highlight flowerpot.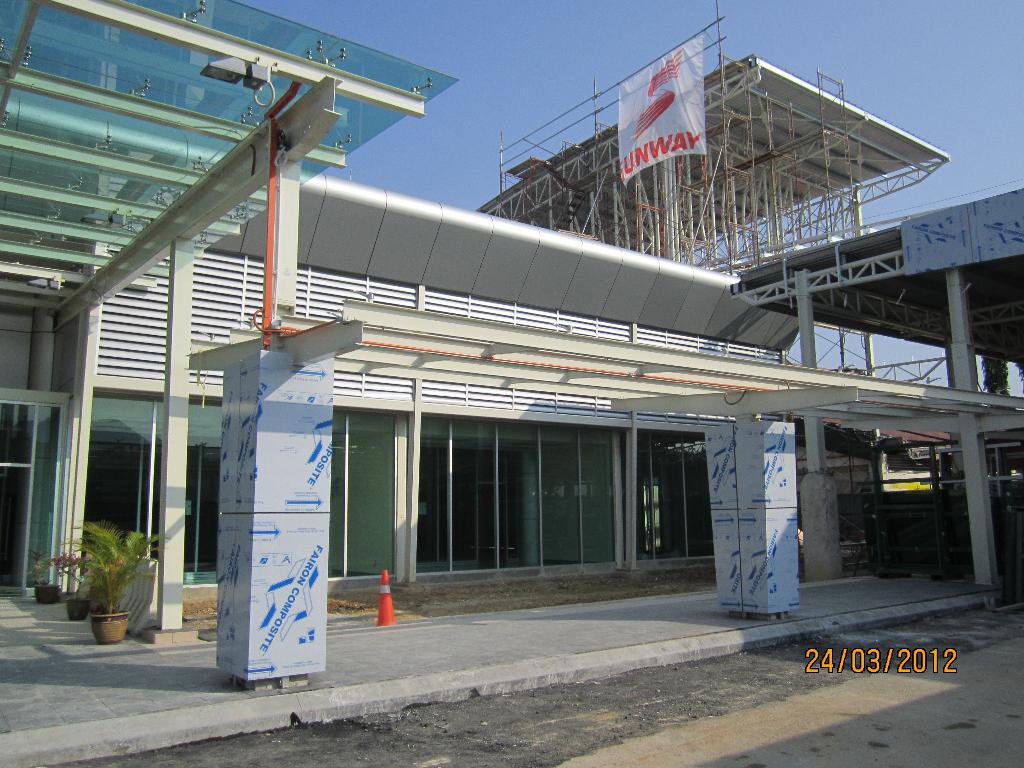
Highlighted region: [left=63, top=595, right=91, bottom=623].
